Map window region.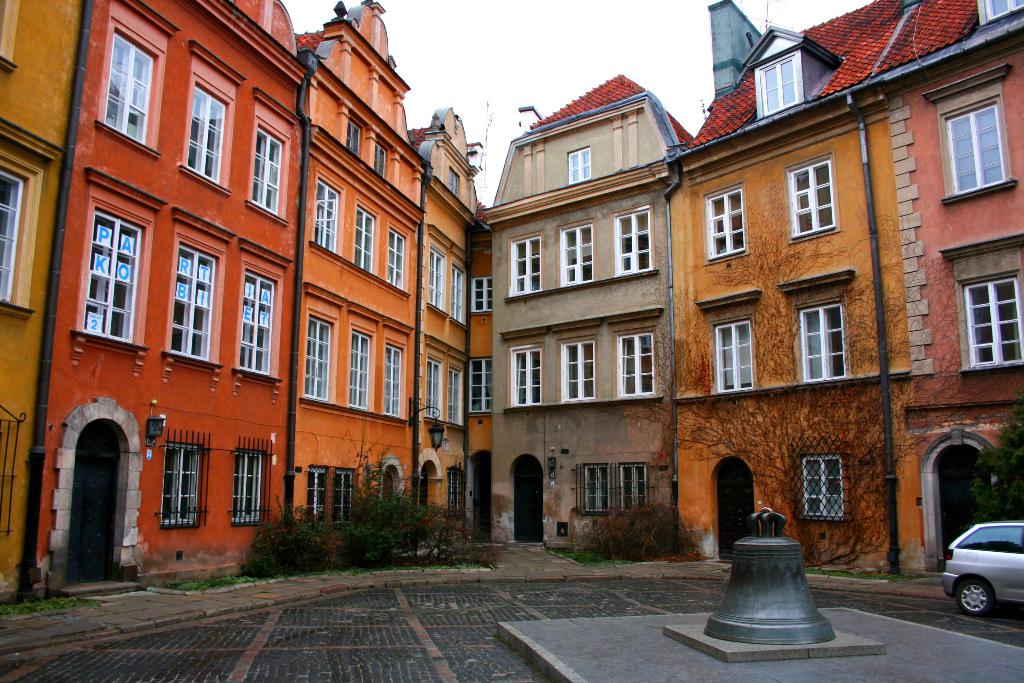
Mapped to (801, 458, 840, 518).
